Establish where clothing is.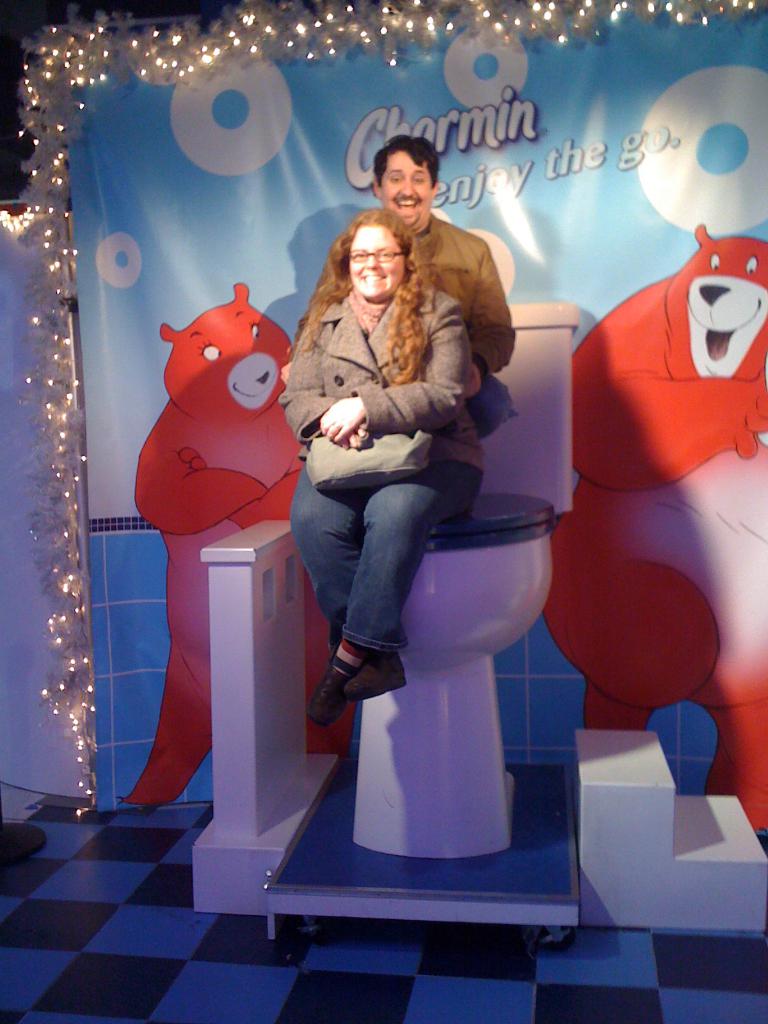
Established at bbox(269, 276, 479, 652).
